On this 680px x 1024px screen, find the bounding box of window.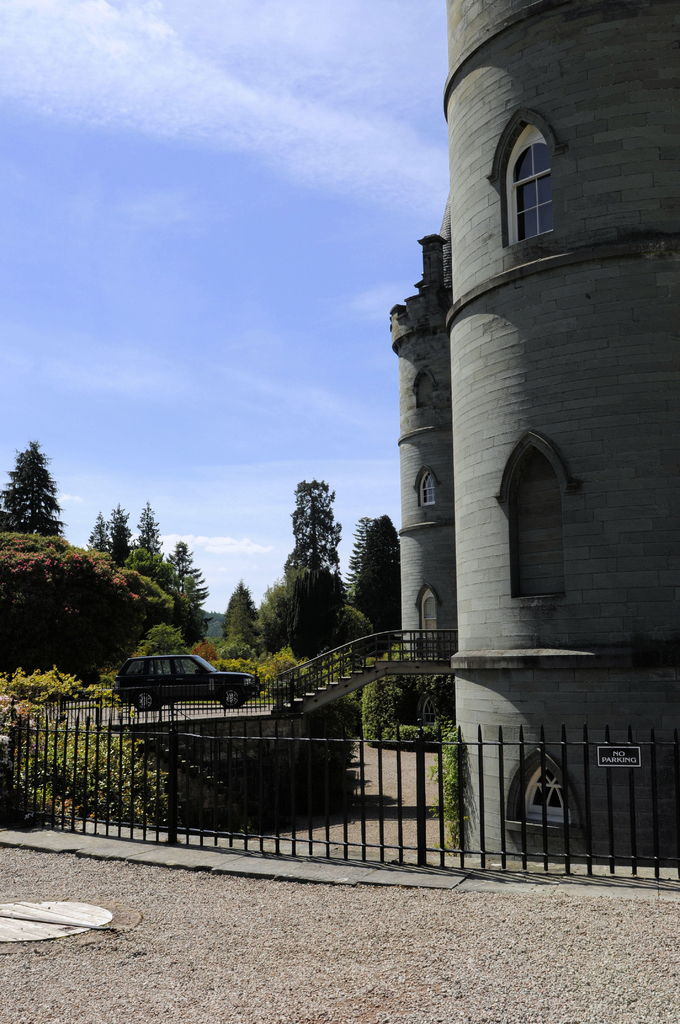
Bounding box: x1=499, y1=74, x2=600, y2=271.
